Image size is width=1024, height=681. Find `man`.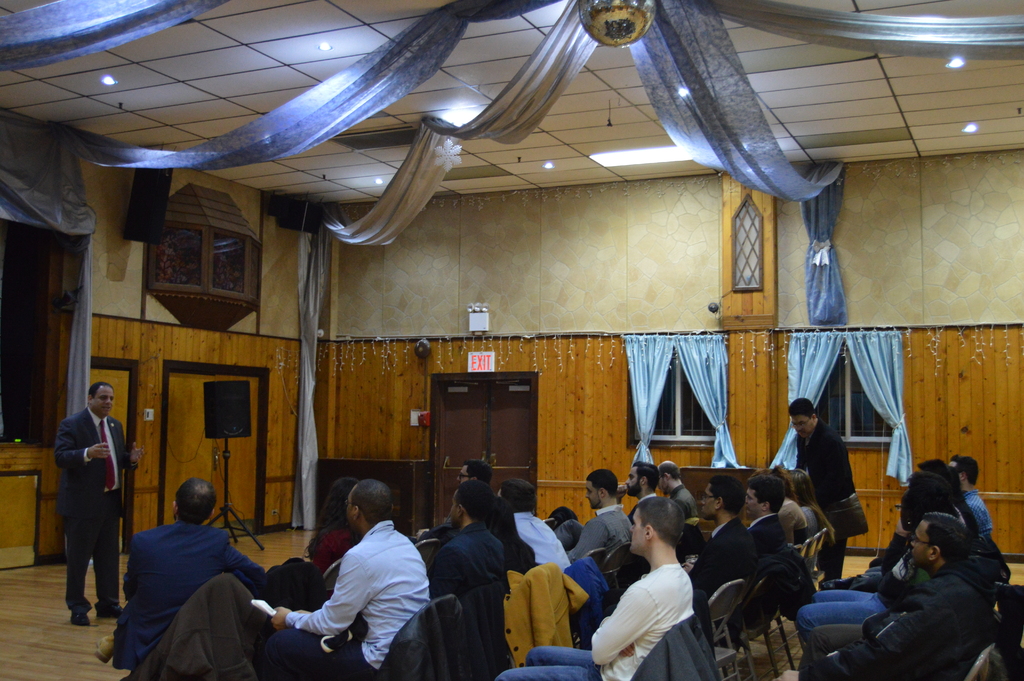
605,498,724,680.
